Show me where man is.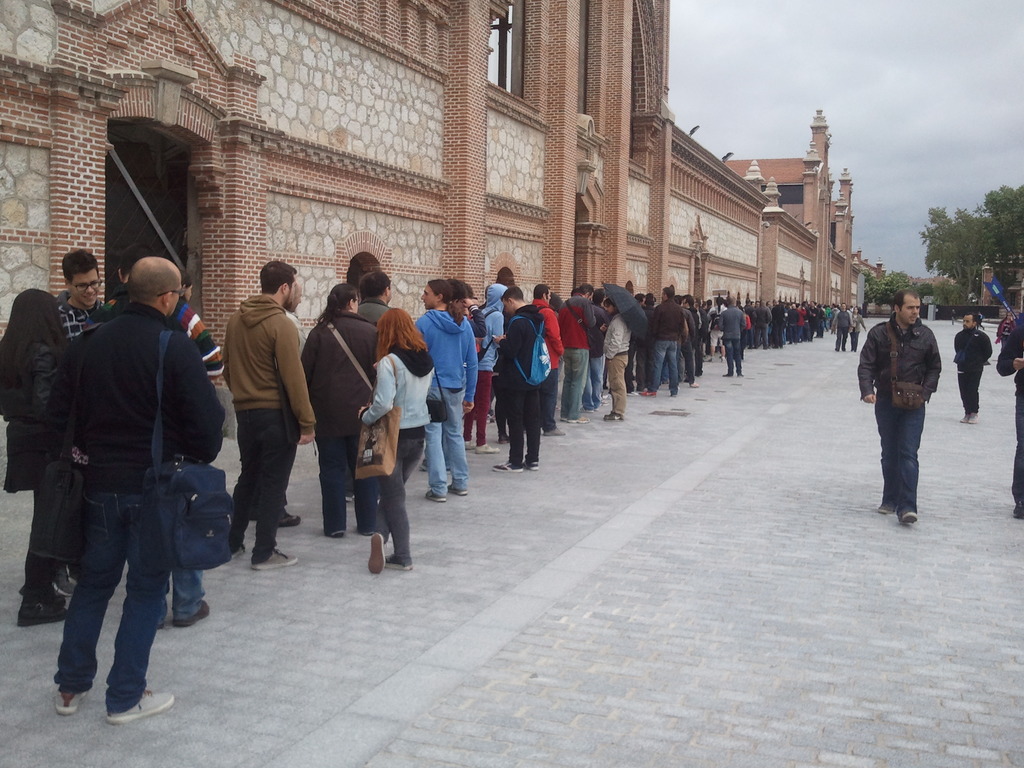
man is at detection(828, 303, 852, 352).
